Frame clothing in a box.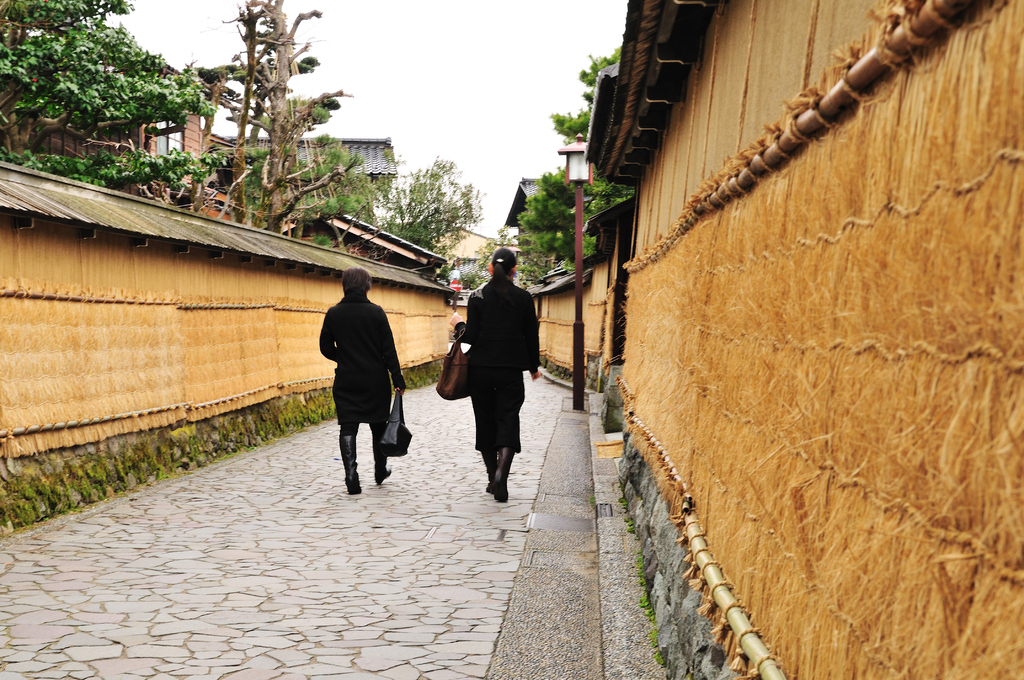
Rect(457, 279, 537, 476).
